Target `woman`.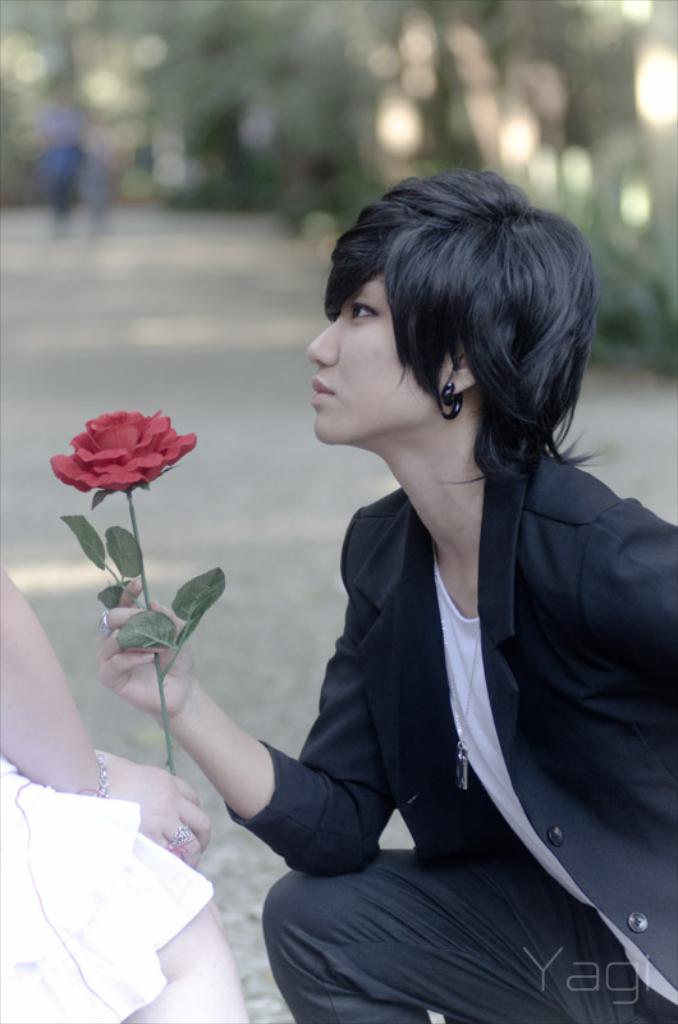
Target region: [191, 173, 669, 1009].
